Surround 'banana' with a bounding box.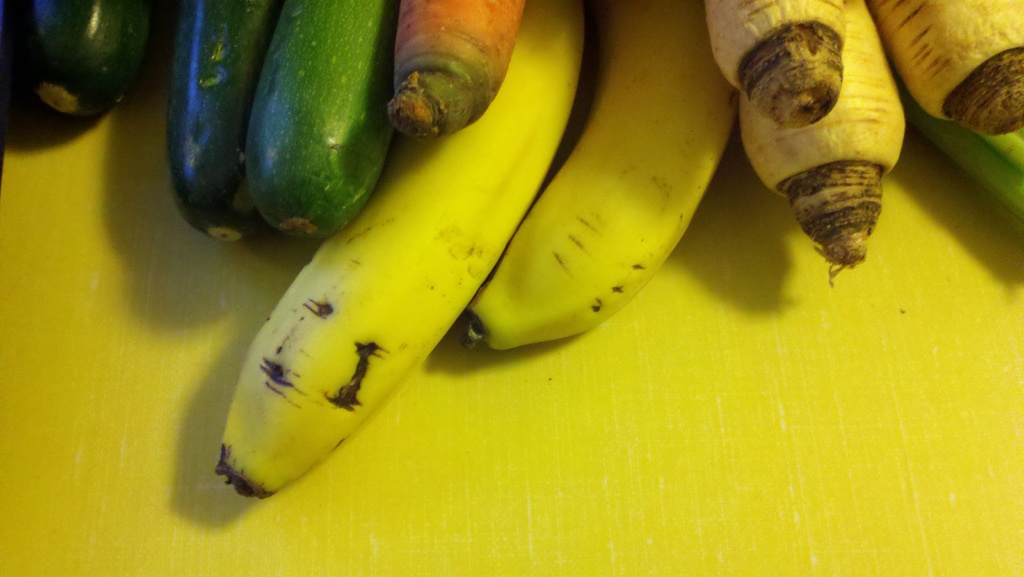
[216,14,554,510].
